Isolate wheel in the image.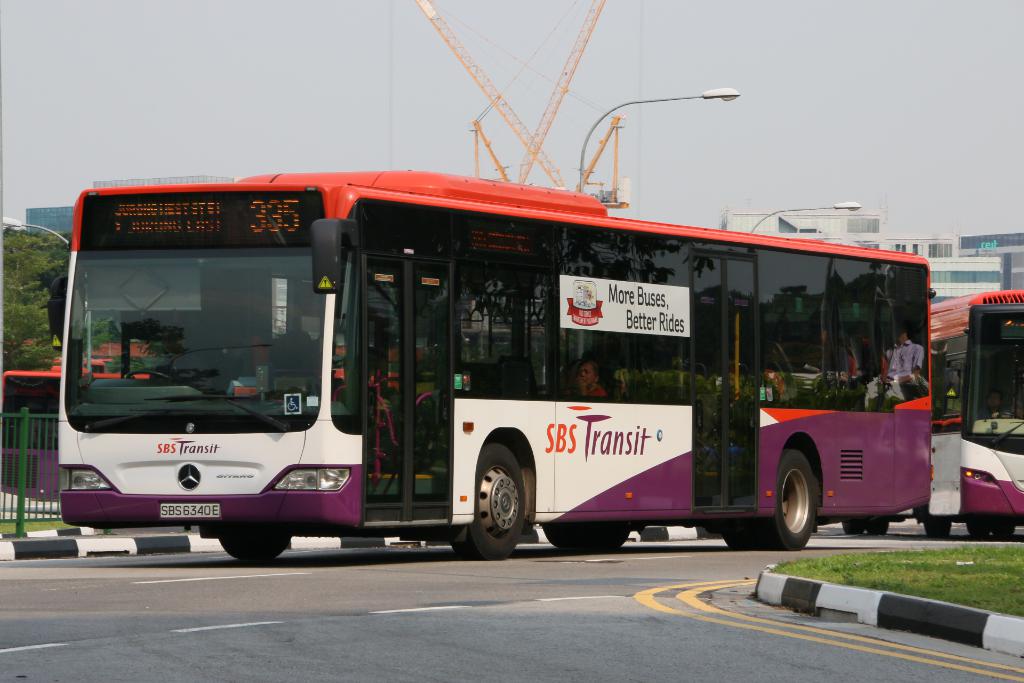
Isolated region: [left=865, top=518, right=896, bottom=538].
